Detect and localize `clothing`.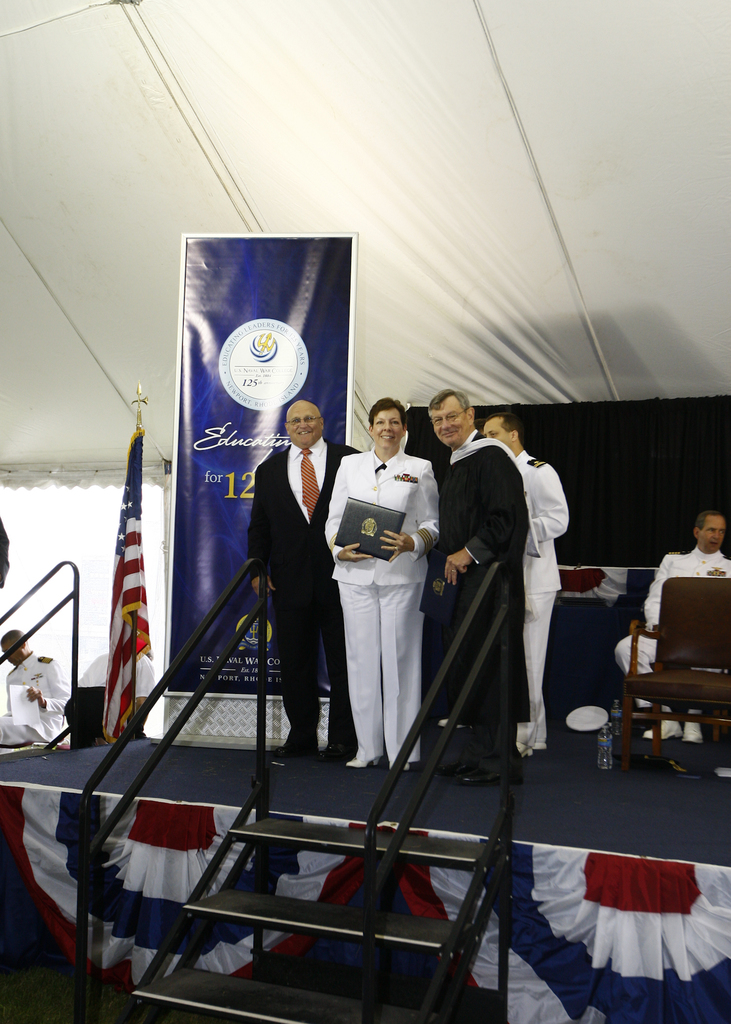
Localized at [246,436,362,765].
